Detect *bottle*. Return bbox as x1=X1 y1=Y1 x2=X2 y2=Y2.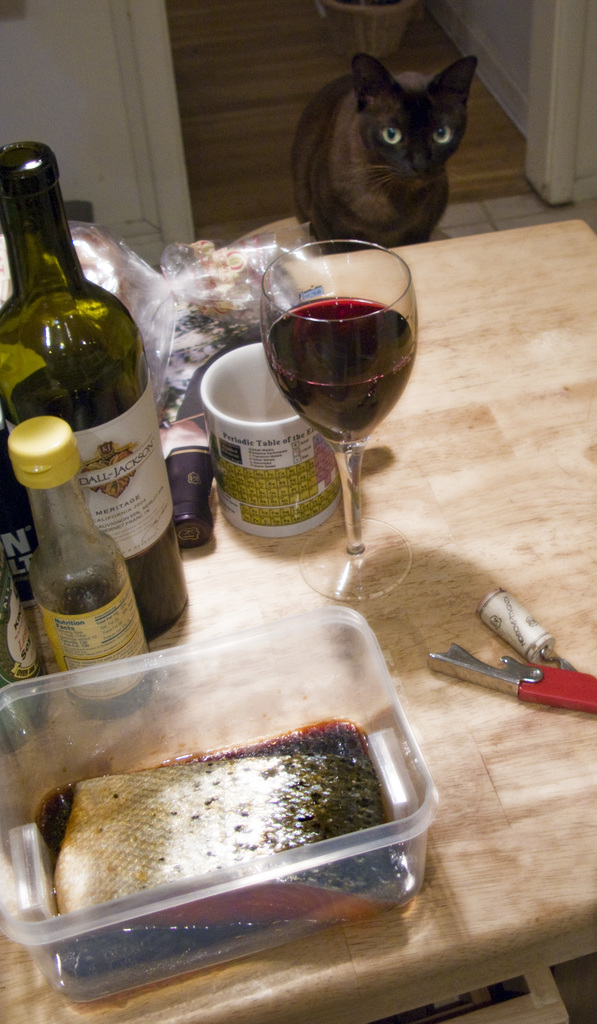
x1=0 y1=413 x2=50 y2=617.
